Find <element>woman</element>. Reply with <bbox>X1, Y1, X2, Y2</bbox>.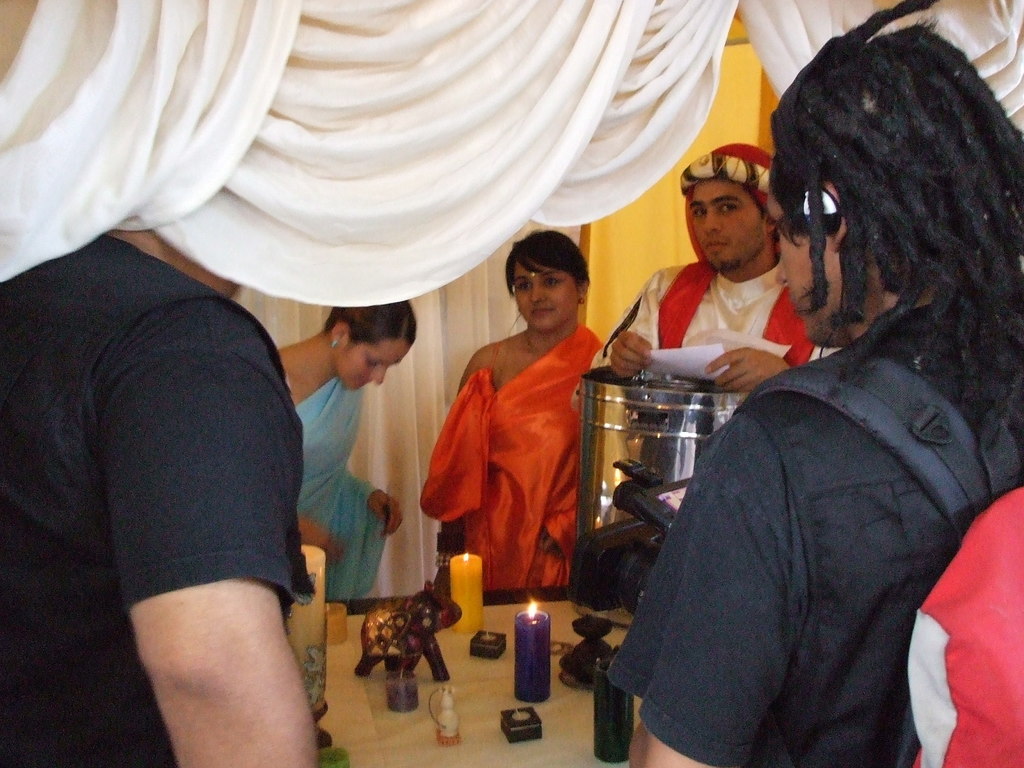
<bbox>425, 223, 607, 634</bbox>.
